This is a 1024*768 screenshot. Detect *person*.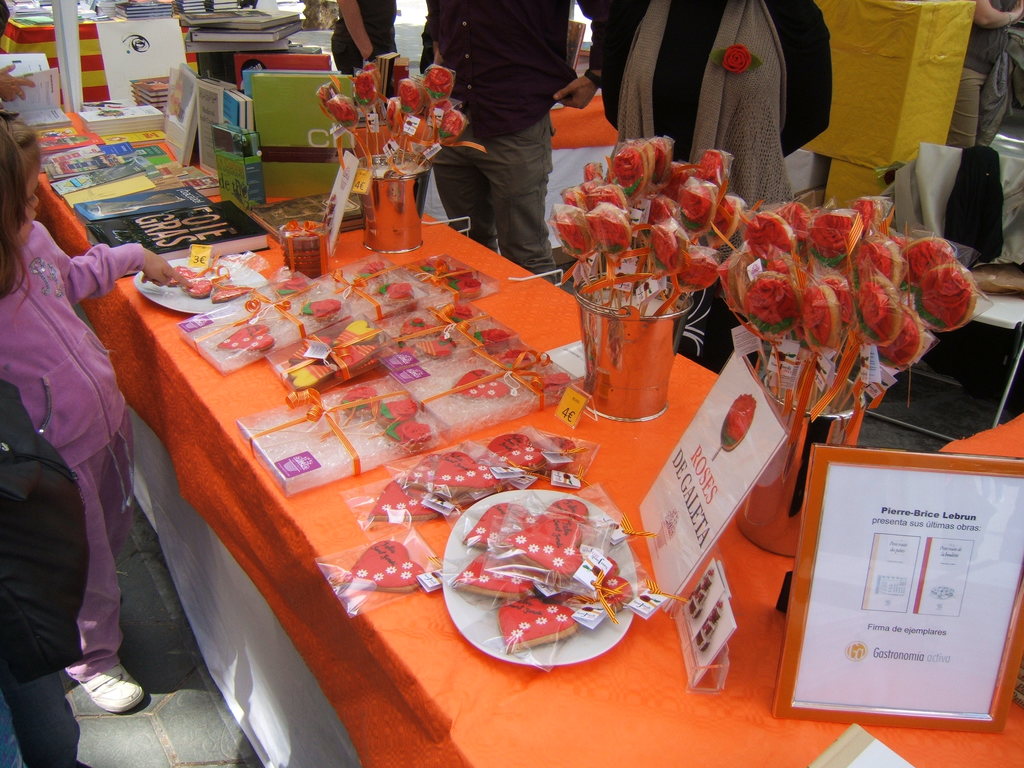
bbox=(327, 0, 398, 82).
